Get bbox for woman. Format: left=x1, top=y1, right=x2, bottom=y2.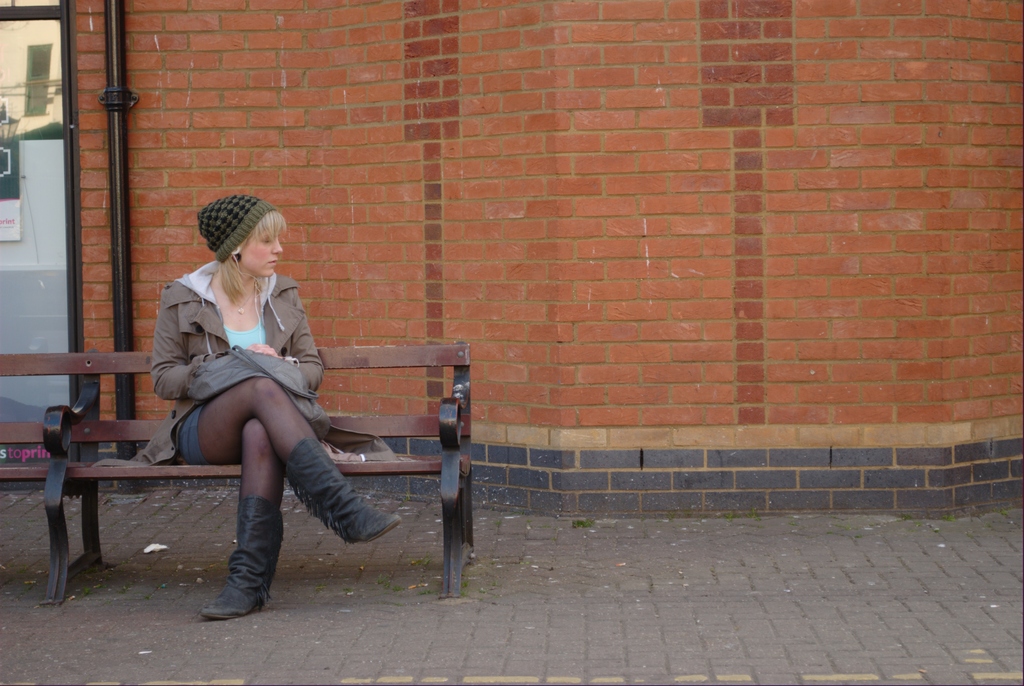
left=129, top=196, right=380, bottom=626.
